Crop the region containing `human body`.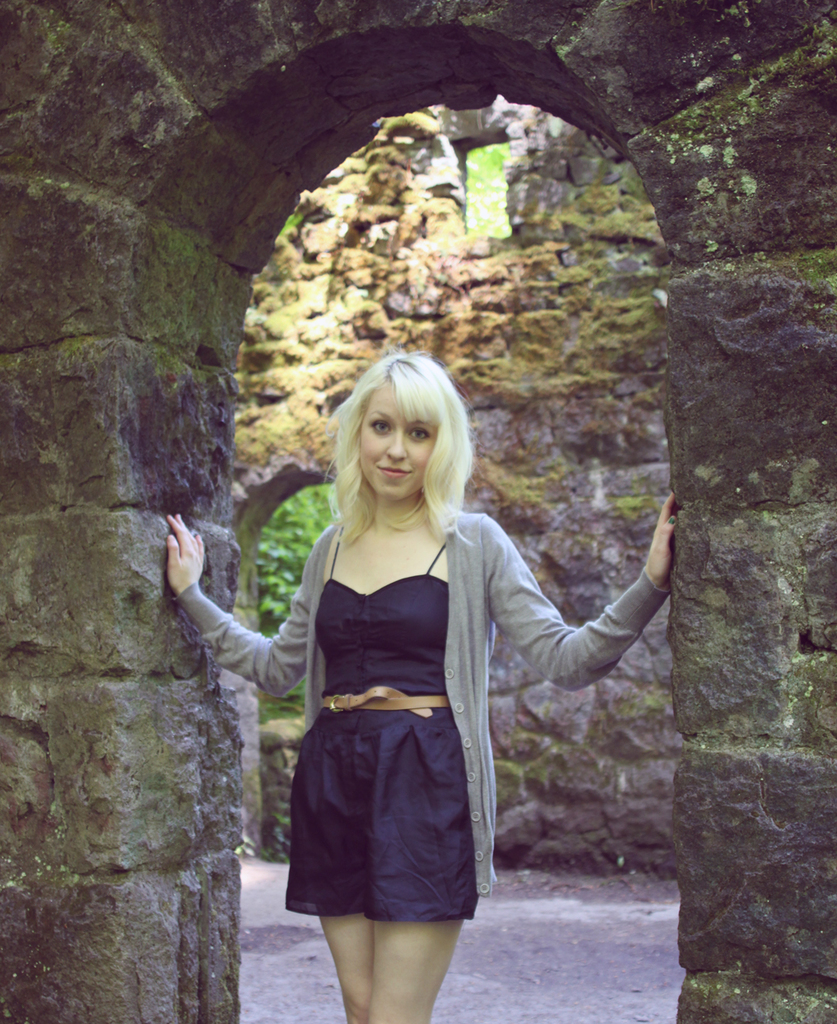
Crop region: rect(209, 309, 661, 984).
